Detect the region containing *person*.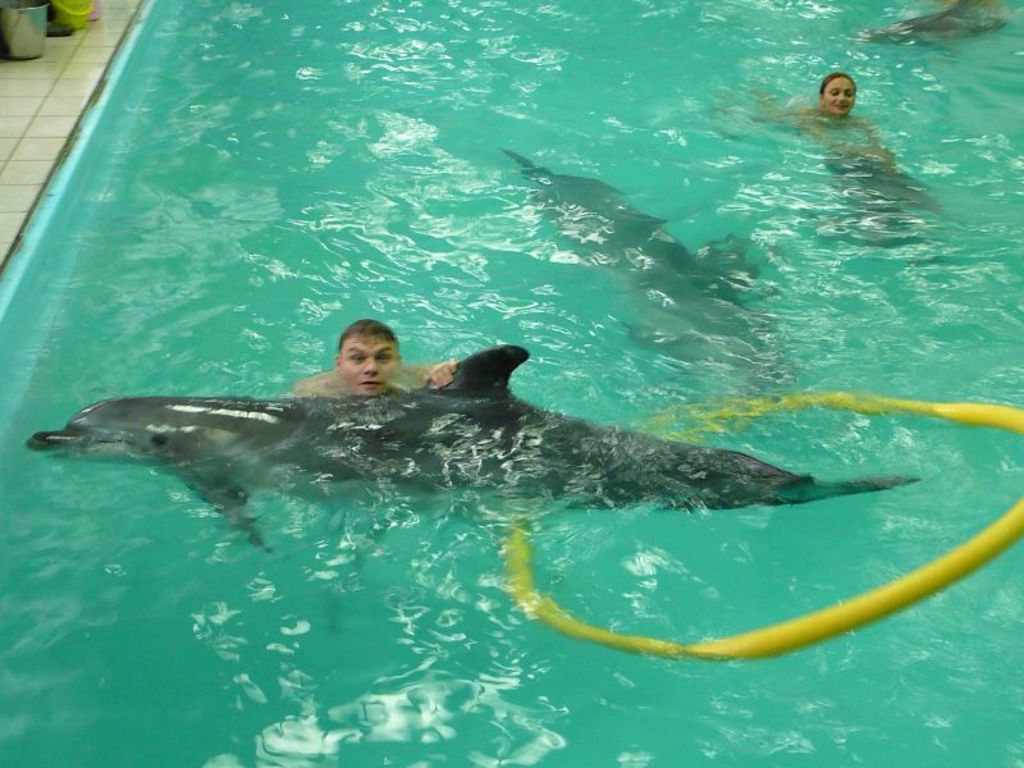
locate(297, 319, 445, 398).
